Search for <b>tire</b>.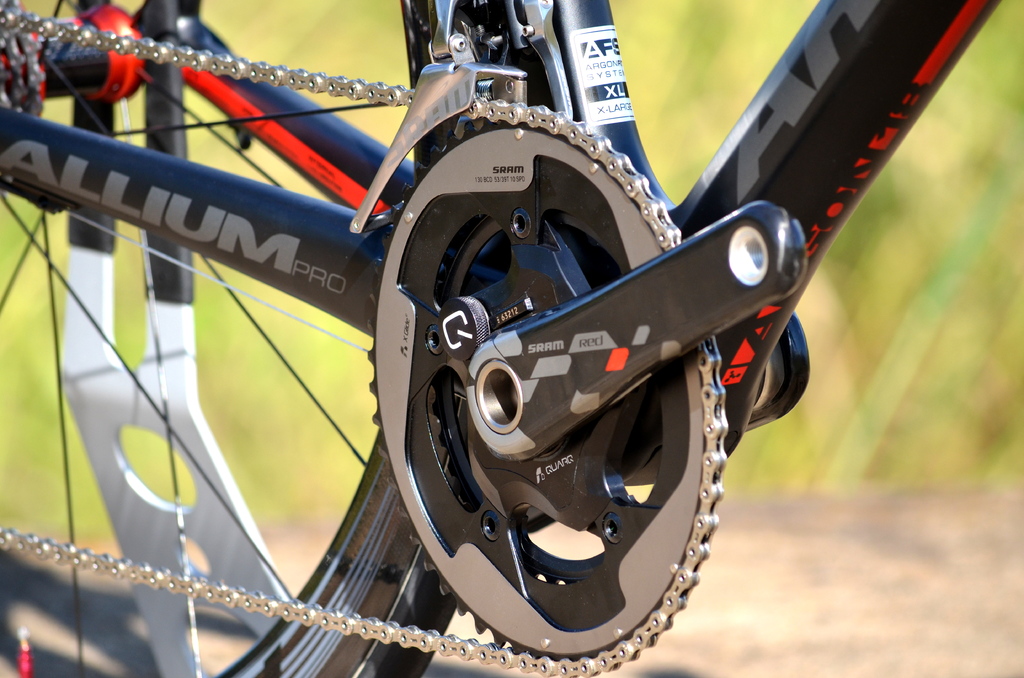
Found at select_region(0, 0, 452, 677).
